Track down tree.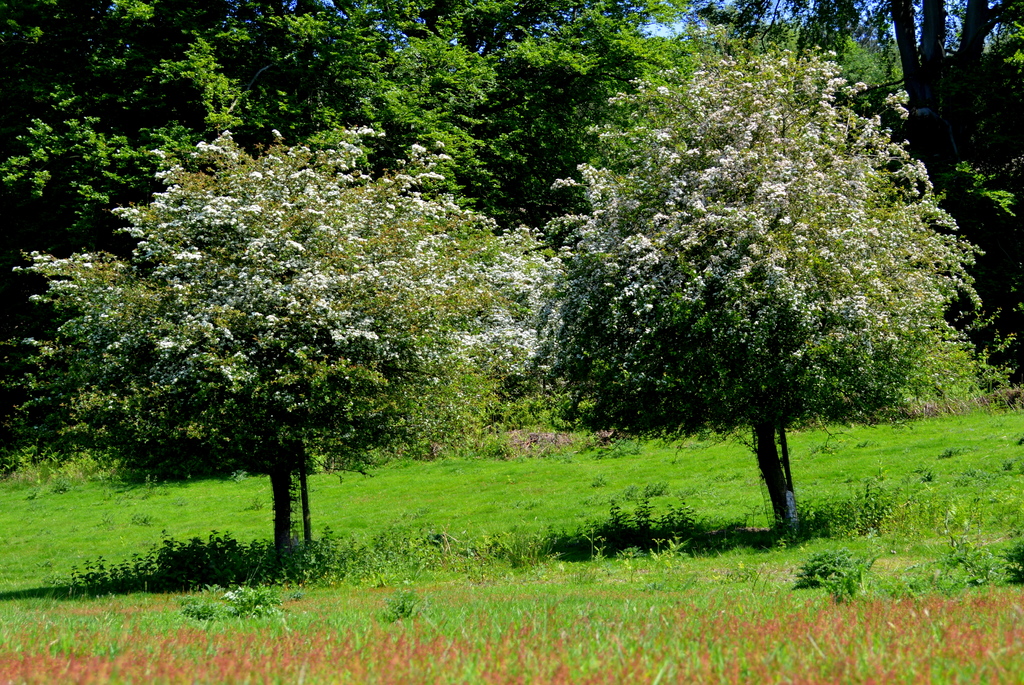
Tracked to <box>0,120,556,564</box>.
